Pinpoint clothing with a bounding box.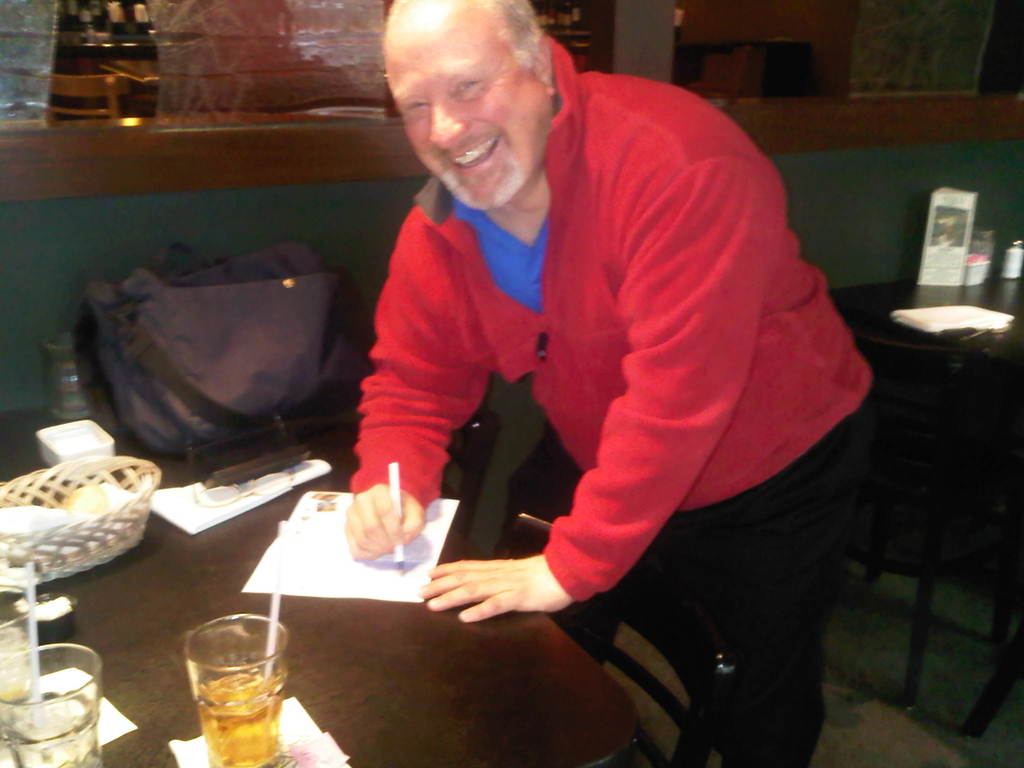
(x1=352, y1=56, x2=881, y2=767).
